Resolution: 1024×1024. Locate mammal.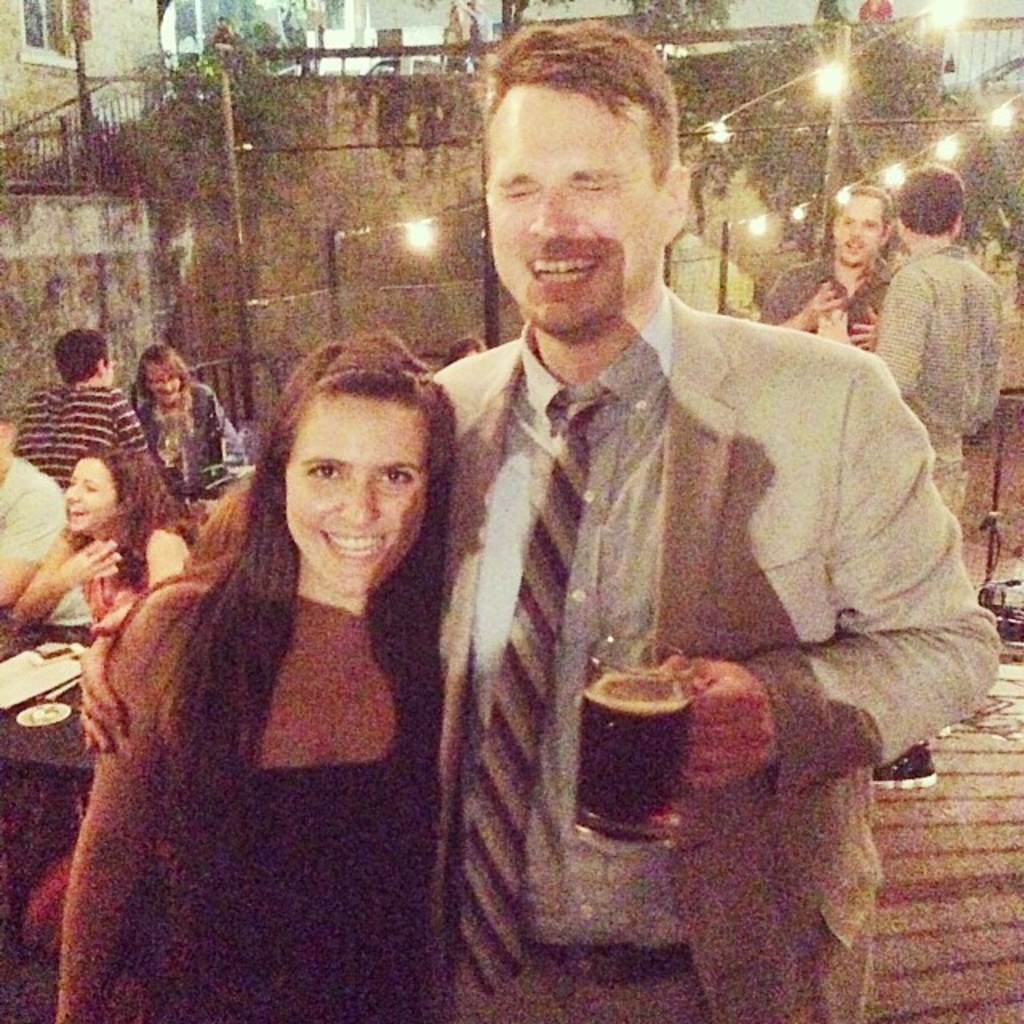
rect(131, 346, 269, 490).
